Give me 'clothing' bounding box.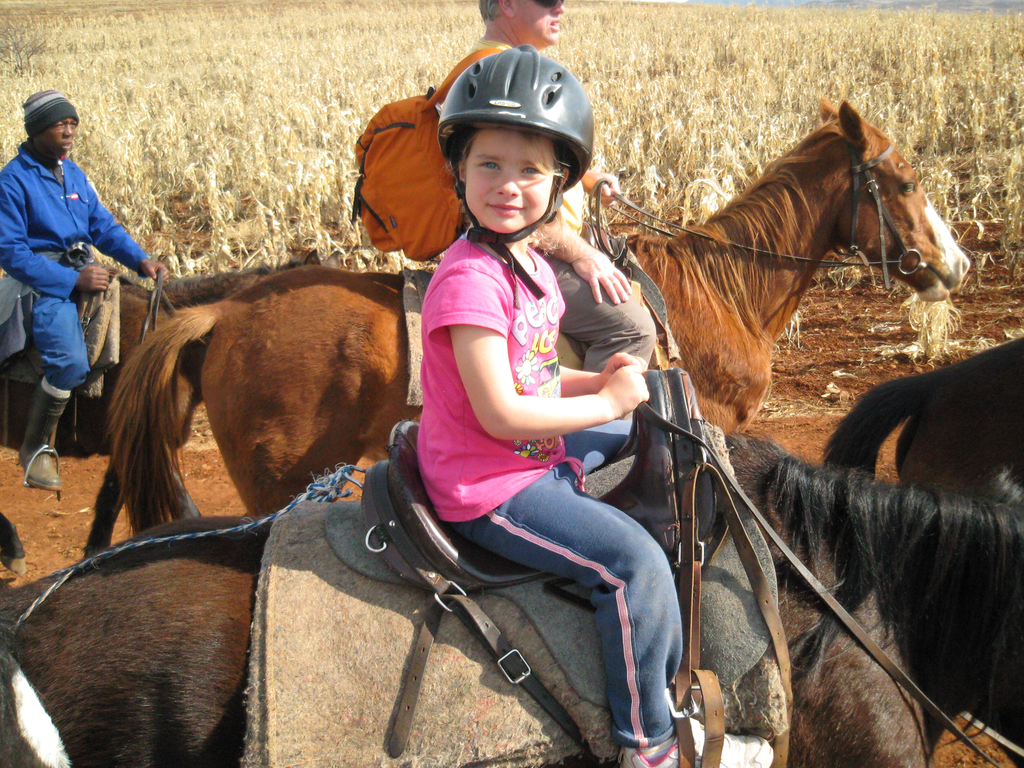
x1=450 y1=38 x2=648 y2=373.
